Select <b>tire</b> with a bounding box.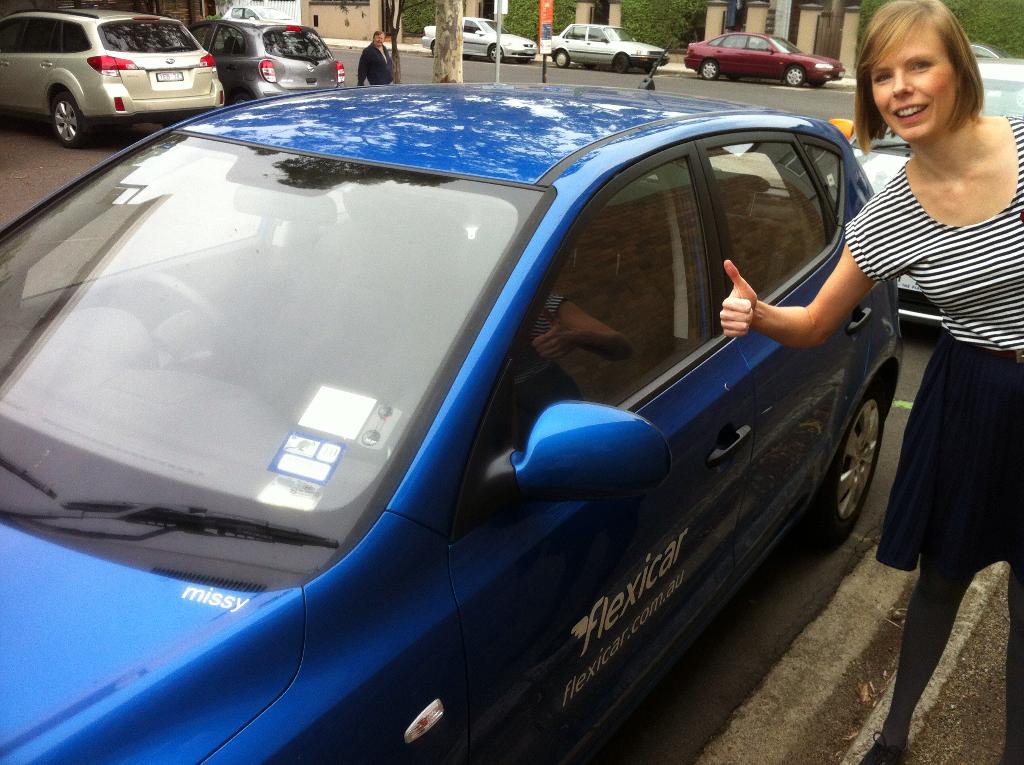
select_region(555, 51, 568, 68).
